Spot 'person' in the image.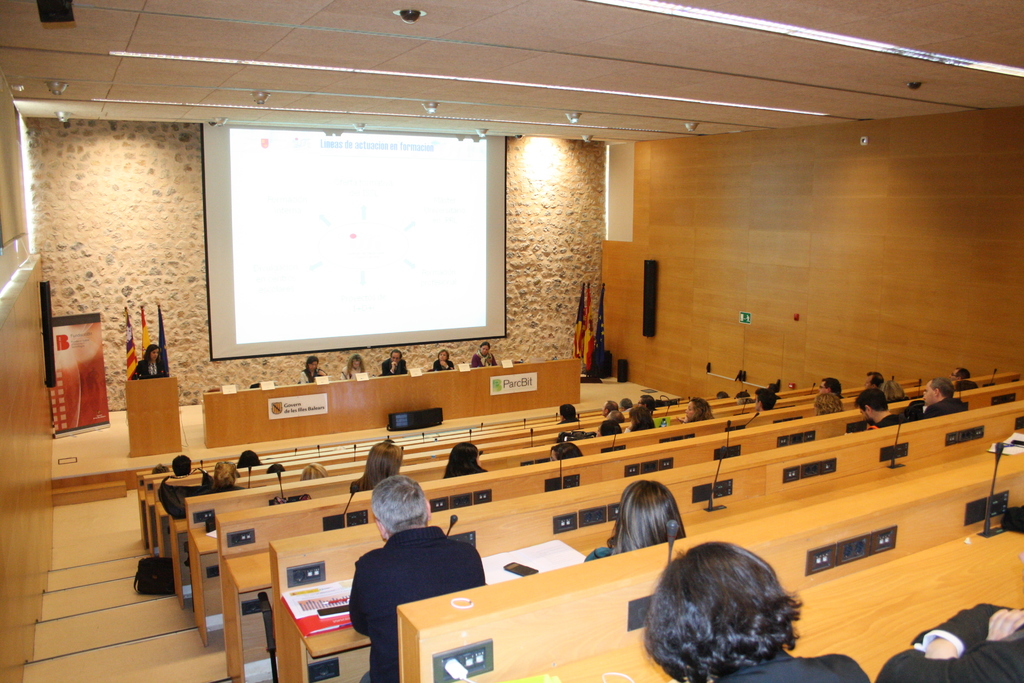
'person' found at <bbox>854, 383, 906, 428</bbox>.
